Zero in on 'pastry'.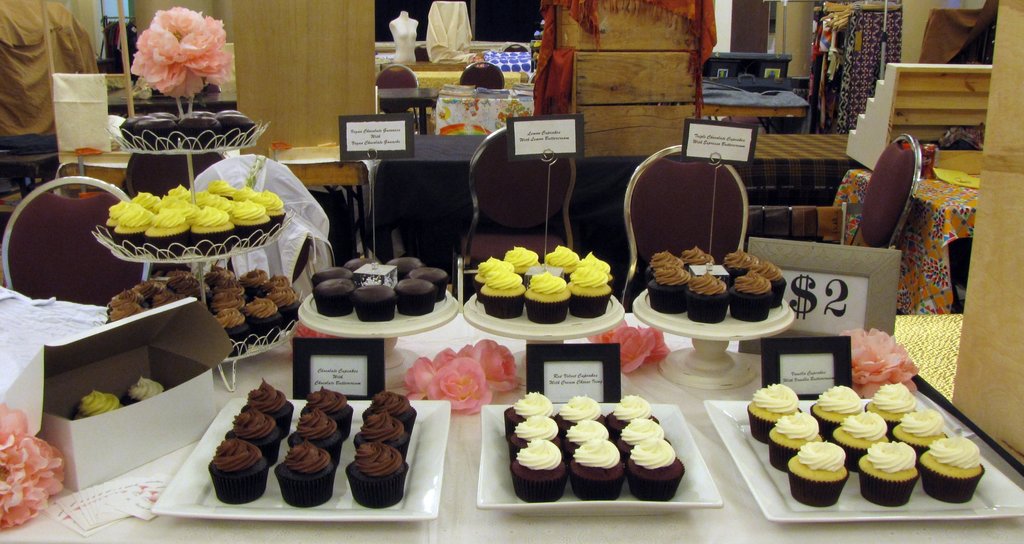
Zeroed in: (570,418,607,448).
